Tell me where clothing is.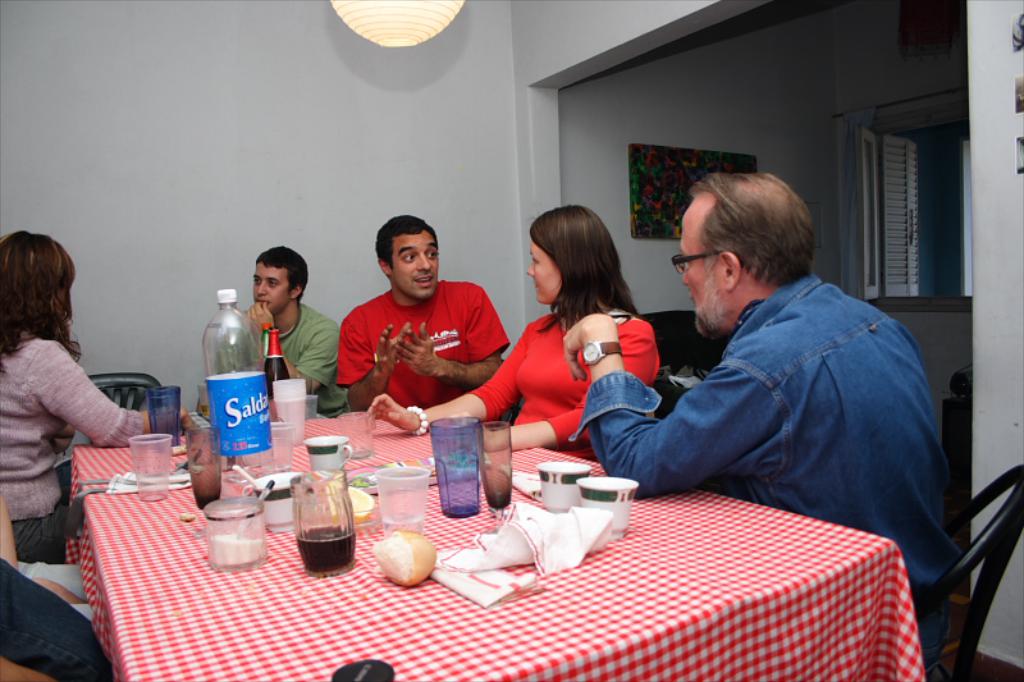
clothing is at [left=320, top=255, right=506, bottom=417].
